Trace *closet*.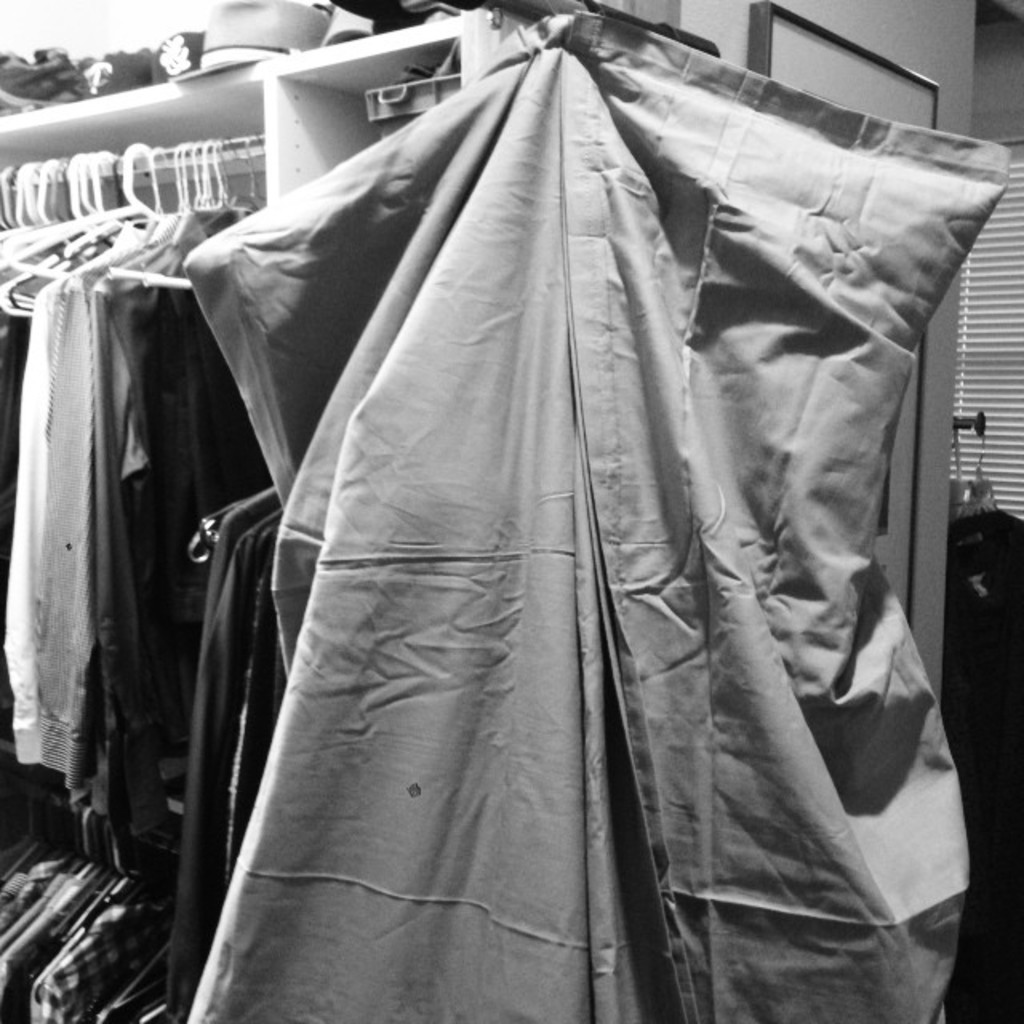
Traced to rect(0, 0, 1023, 1023).
